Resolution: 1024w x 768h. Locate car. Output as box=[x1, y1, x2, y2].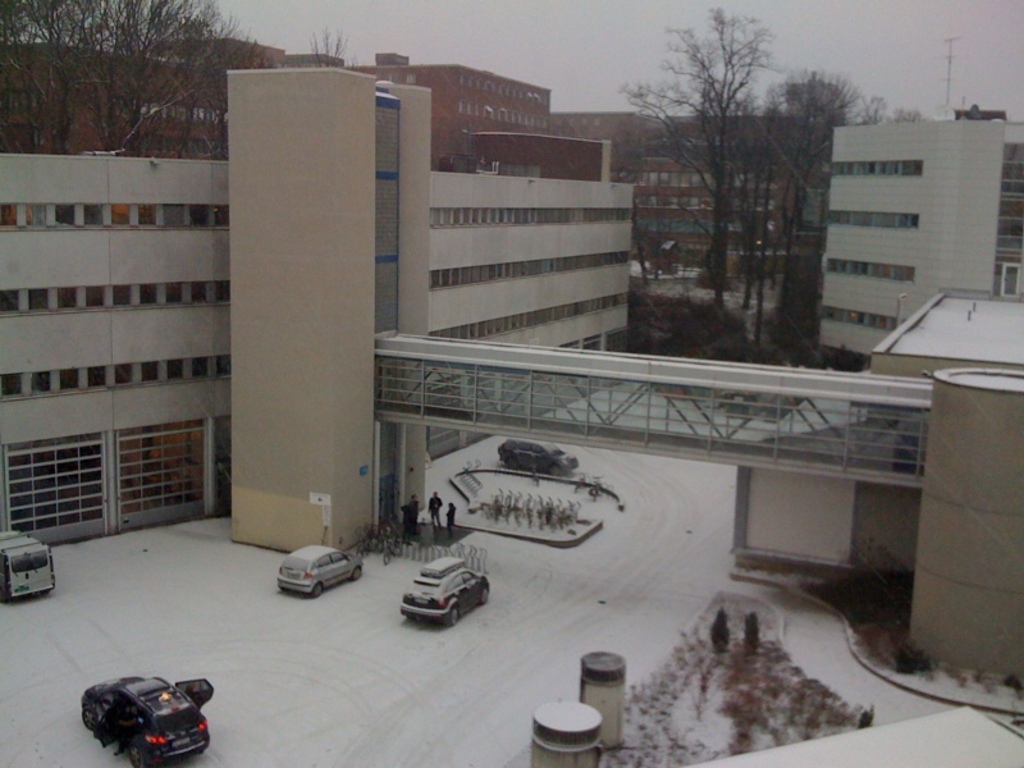
box=[502, 439, 580, 476].
